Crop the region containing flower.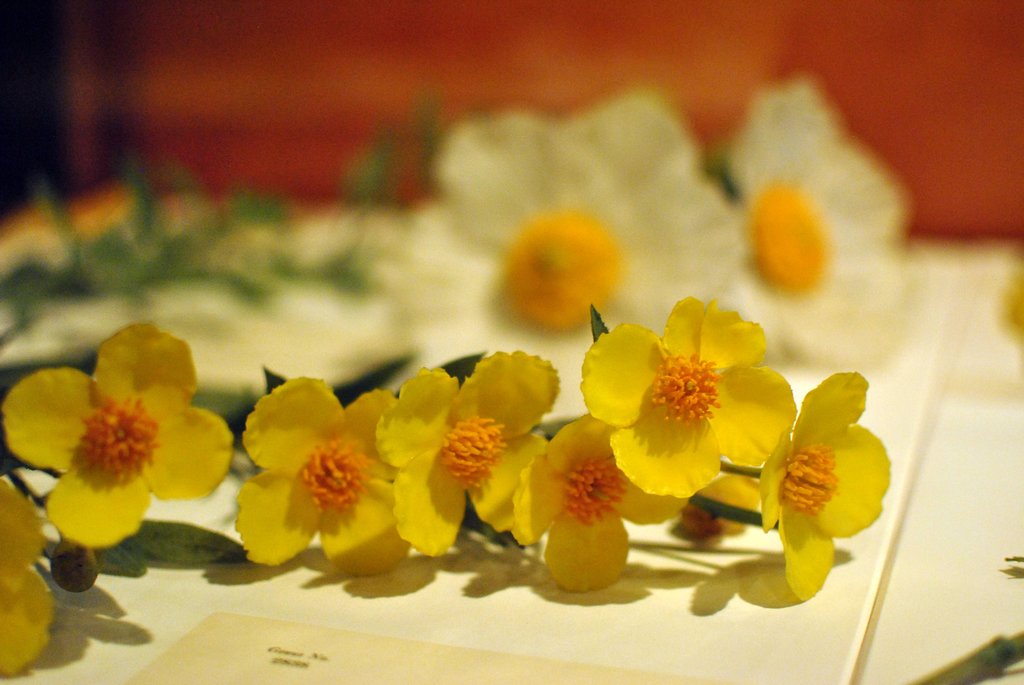
Crop region: 758/372/892/612.
